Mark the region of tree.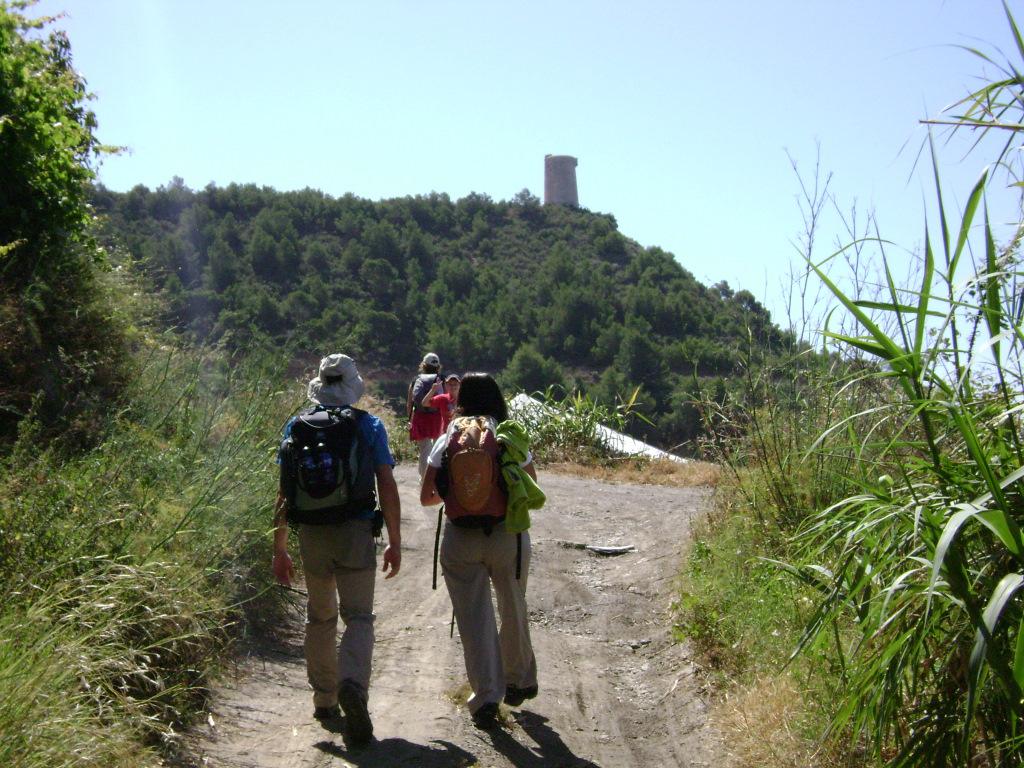
Region: (3, 30, 143, 511).
